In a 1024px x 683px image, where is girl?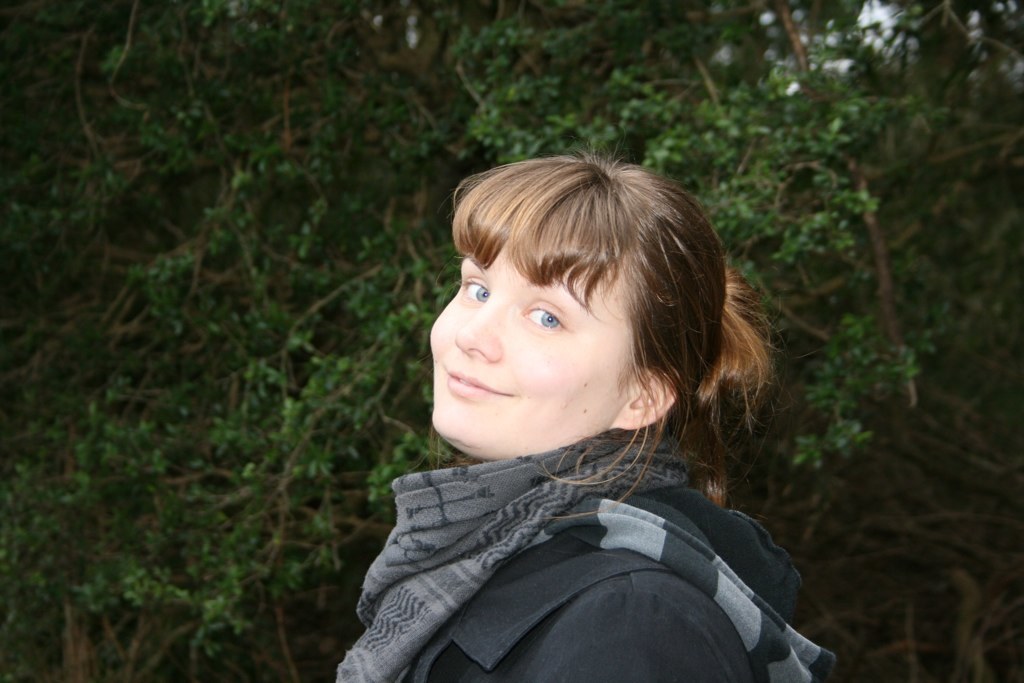
pyautogui.locateOnScreen(329, 151, 837, 682).
